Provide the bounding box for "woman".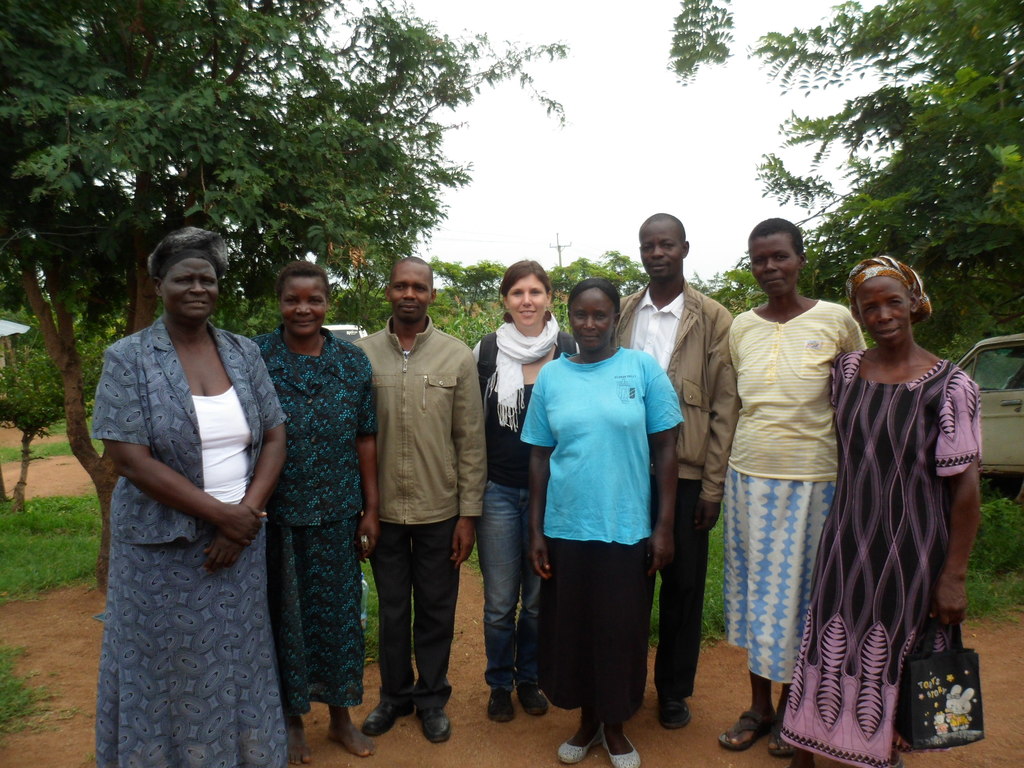
<box>509,280,688,767</box>.
